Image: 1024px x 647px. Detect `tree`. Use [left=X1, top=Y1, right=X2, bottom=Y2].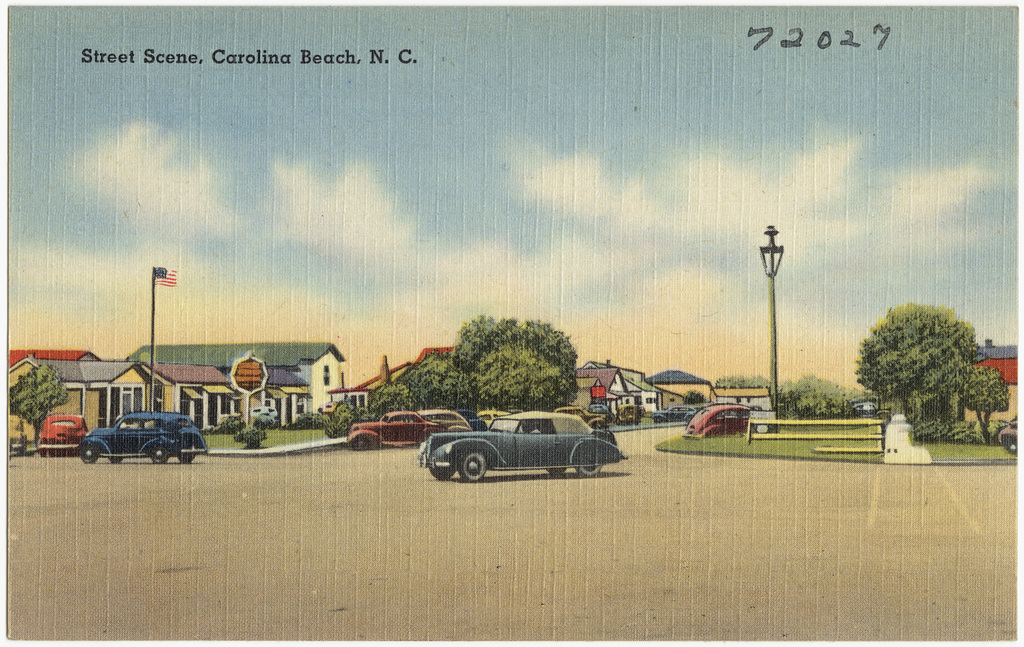
[left=842, top=288, right=993, bottom=435].
